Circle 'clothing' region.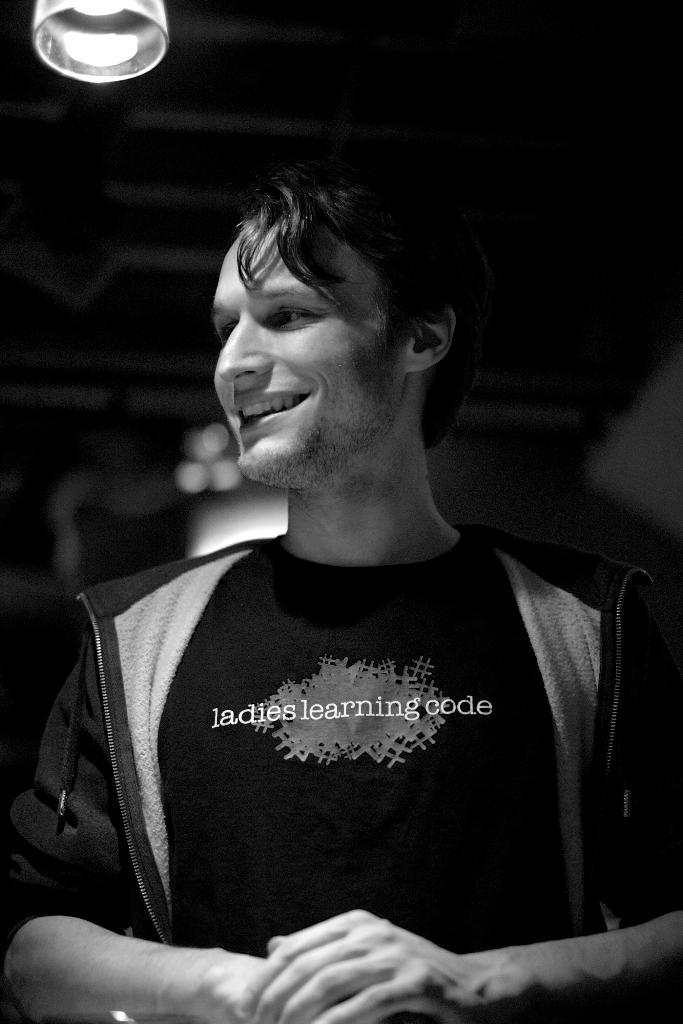
Region: 50,541,644,966.
